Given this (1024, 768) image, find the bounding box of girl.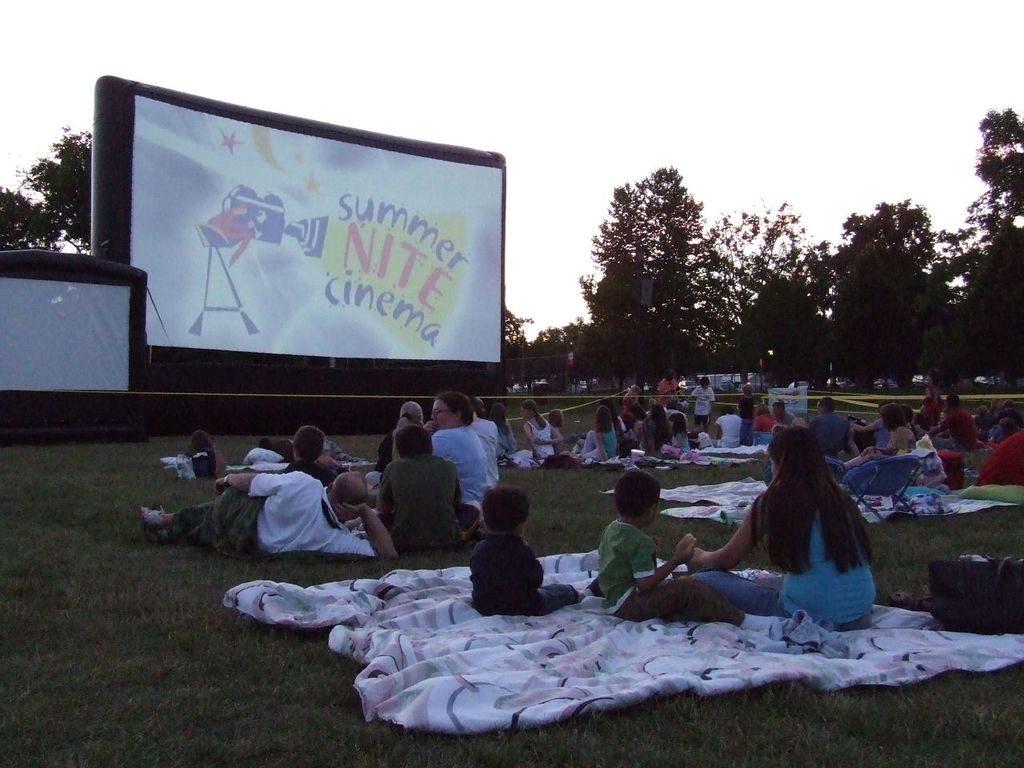
left=547, top=414, right=566, bottom=452.
